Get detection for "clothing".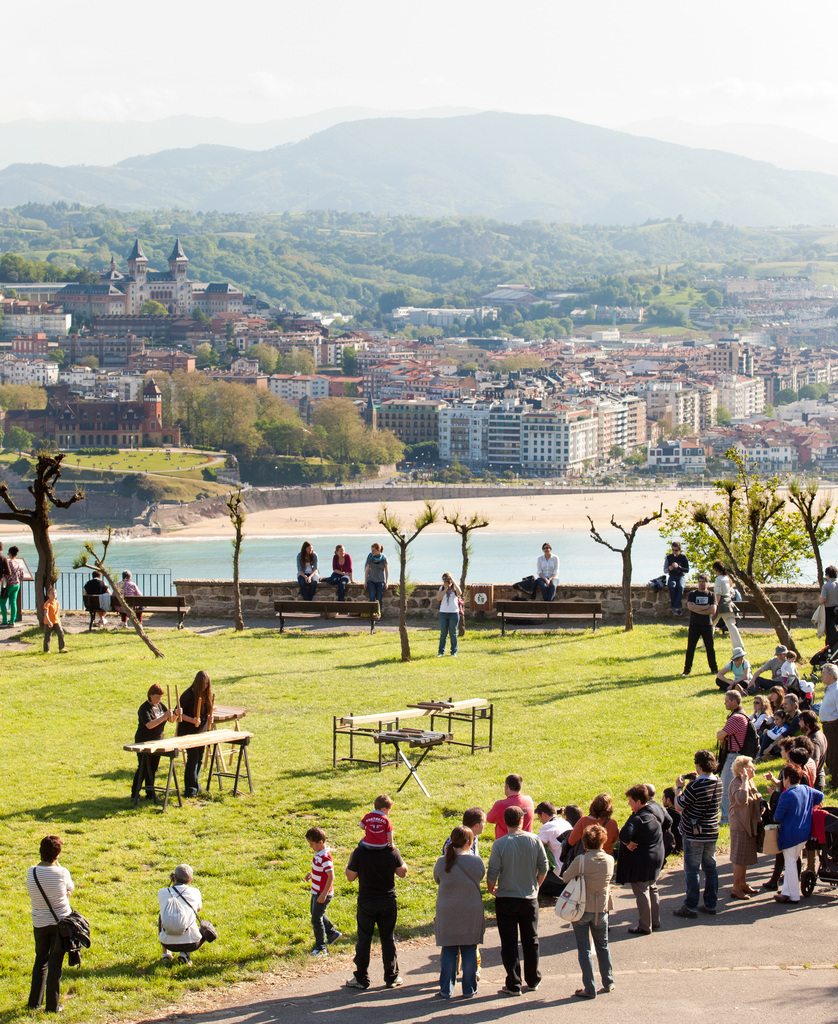
Detection: l=566, t=801, r=625, b=877.
